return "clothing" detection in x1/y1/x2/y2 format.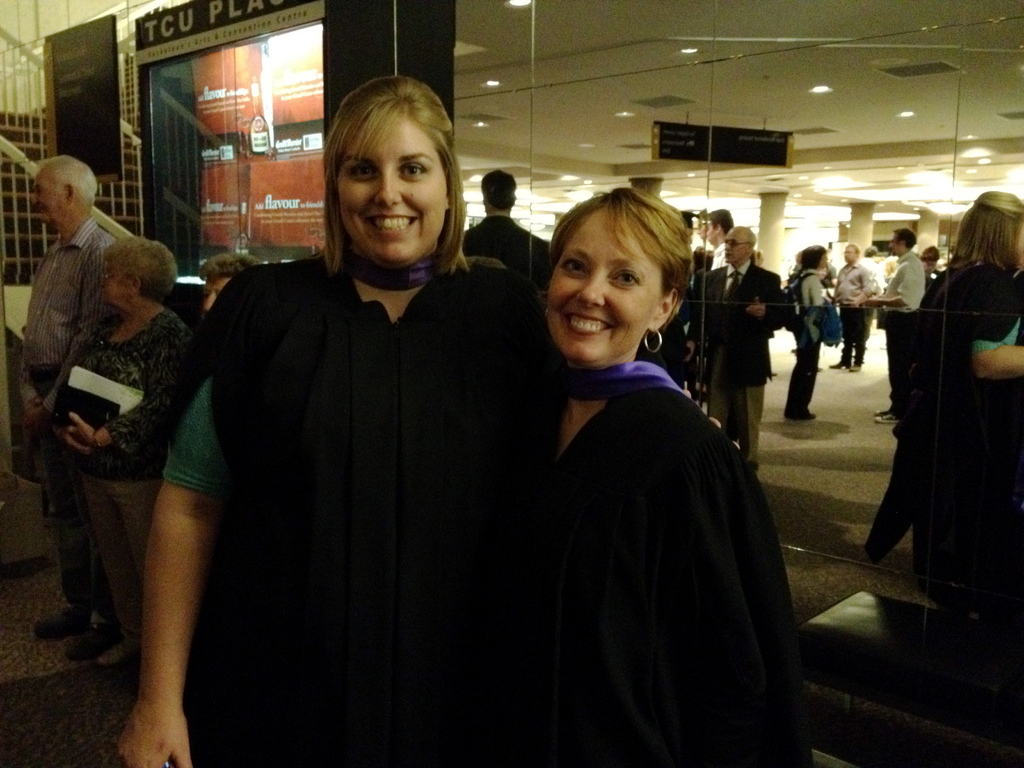
500/358/818/767.
